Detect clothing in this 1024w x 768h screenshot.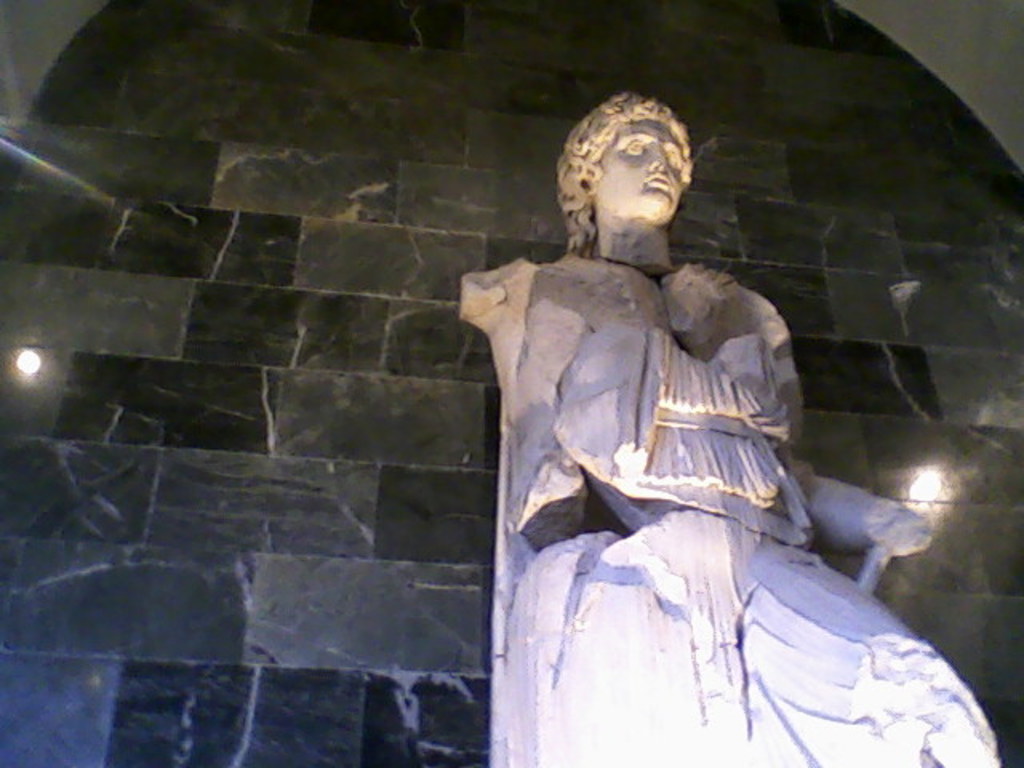
Detection: BBox(459, 254, 1008, 766).
